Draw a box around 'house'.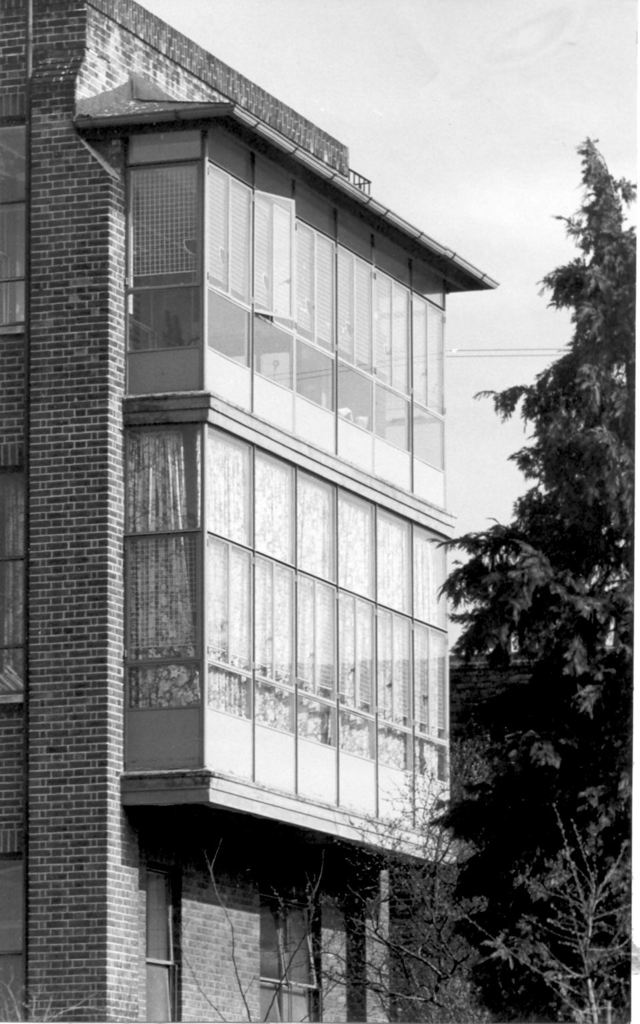
{"x1": 6, "y1": 0, "x2": 498, "y2": 1018}.
